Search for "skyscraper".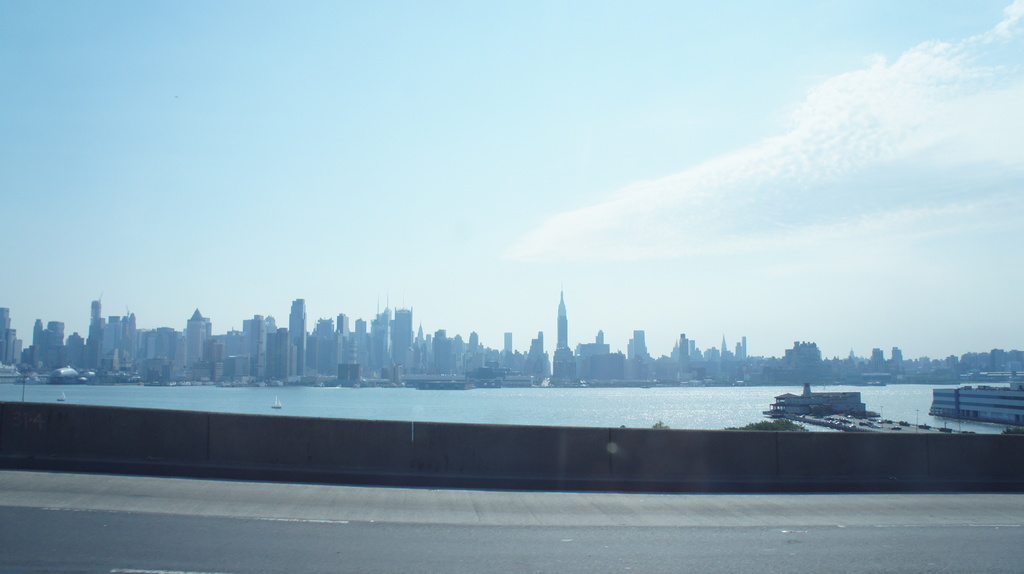
Found at detection(249, 315, 265, 381).
